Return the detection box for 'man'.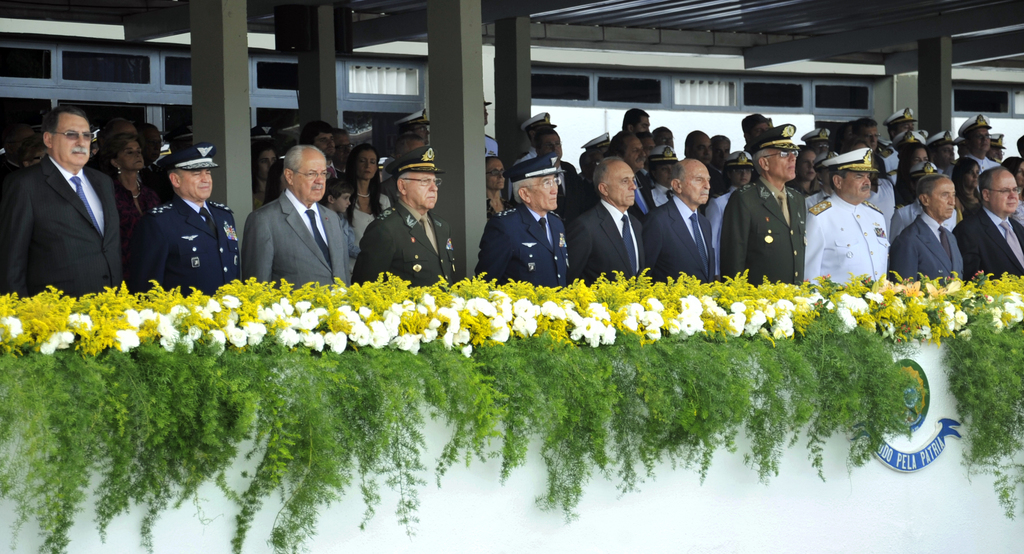
region(886, 109, 923, 160).
